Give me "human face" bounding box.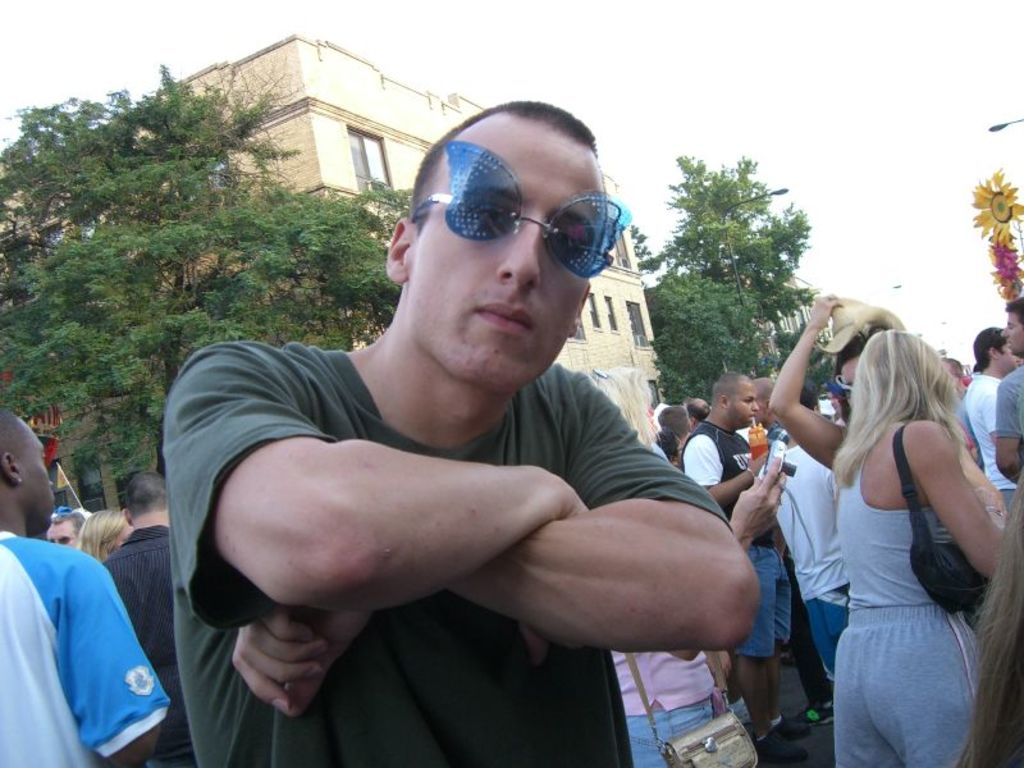
box=[731, 378, 762, 433].
